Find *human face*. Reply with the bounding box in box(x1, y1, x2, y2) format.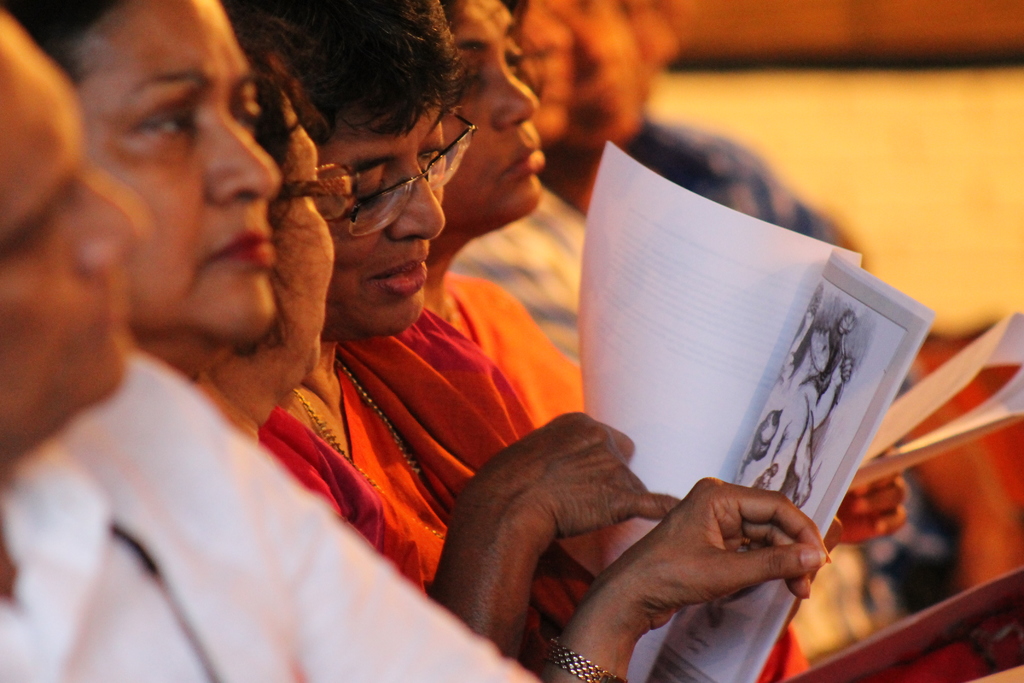
box(203, 89, 341, 415).
